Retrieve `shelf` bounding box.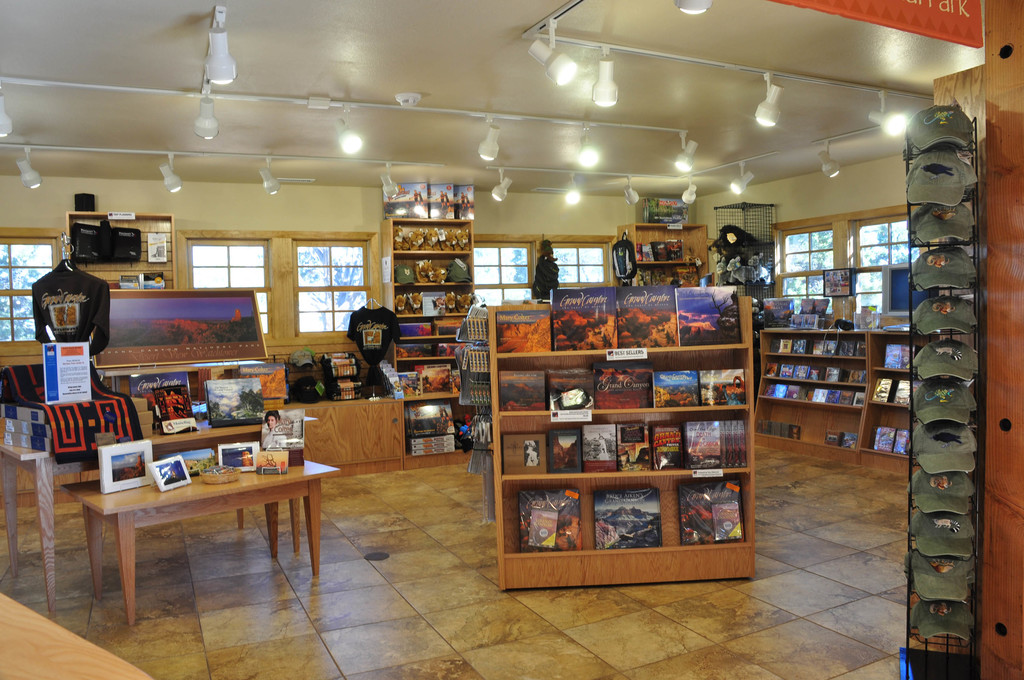
Bounding box: 899:547:996:592.
